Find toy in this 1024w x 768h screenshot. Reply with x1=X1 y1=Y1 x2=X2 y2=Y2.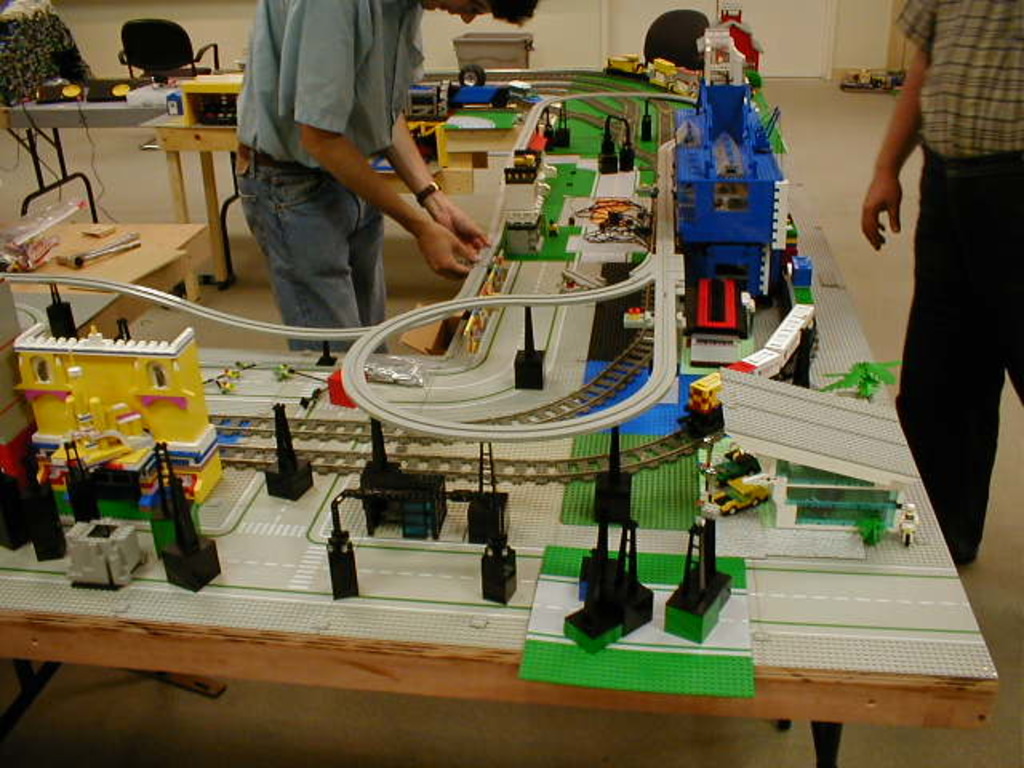
x1=694 y1=16 x2=771 y2=82.
